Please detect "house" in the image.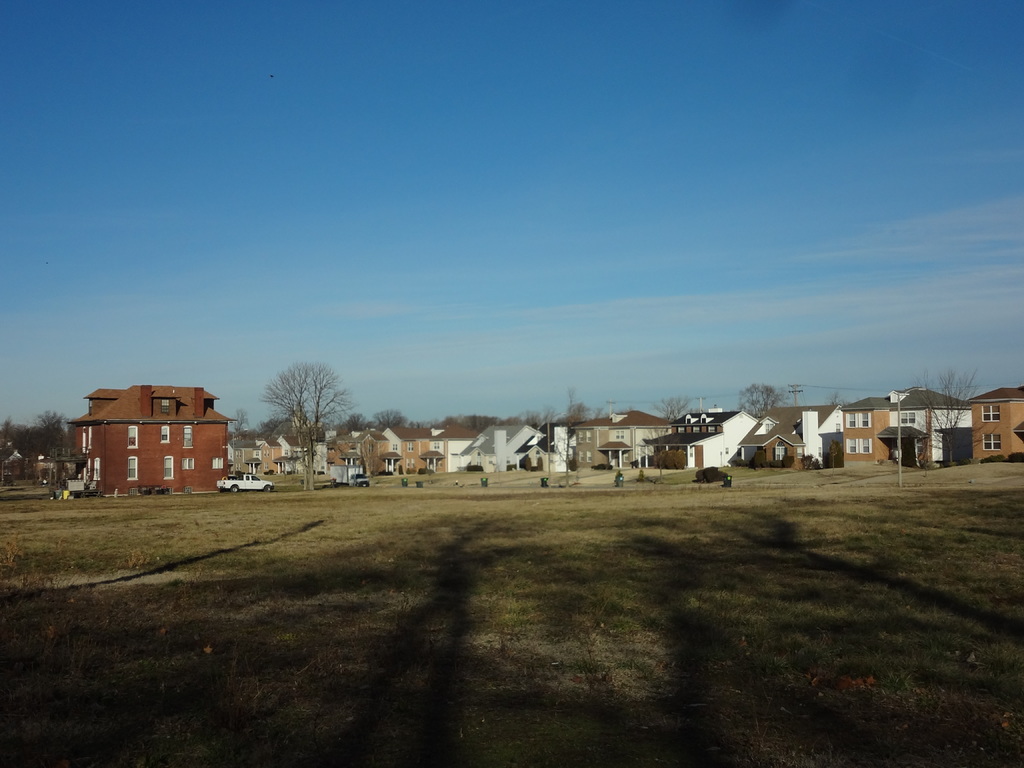
(x1=523, y1=422, x2=577, y2=468).
